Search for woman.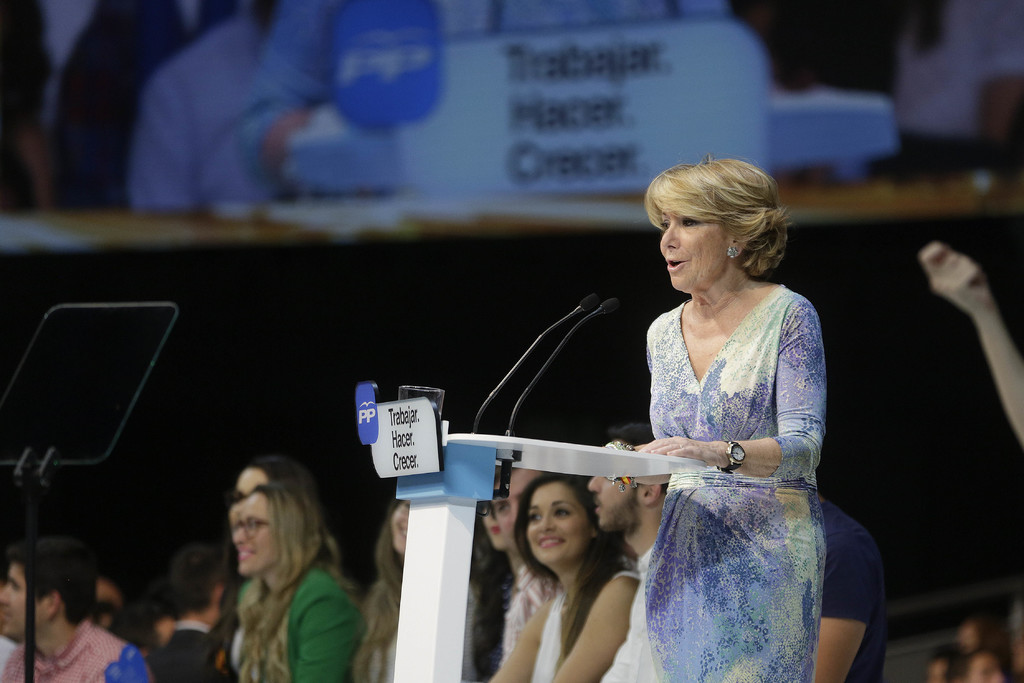
Found at [x1=480, y1=474, x2=643, y2=682].
